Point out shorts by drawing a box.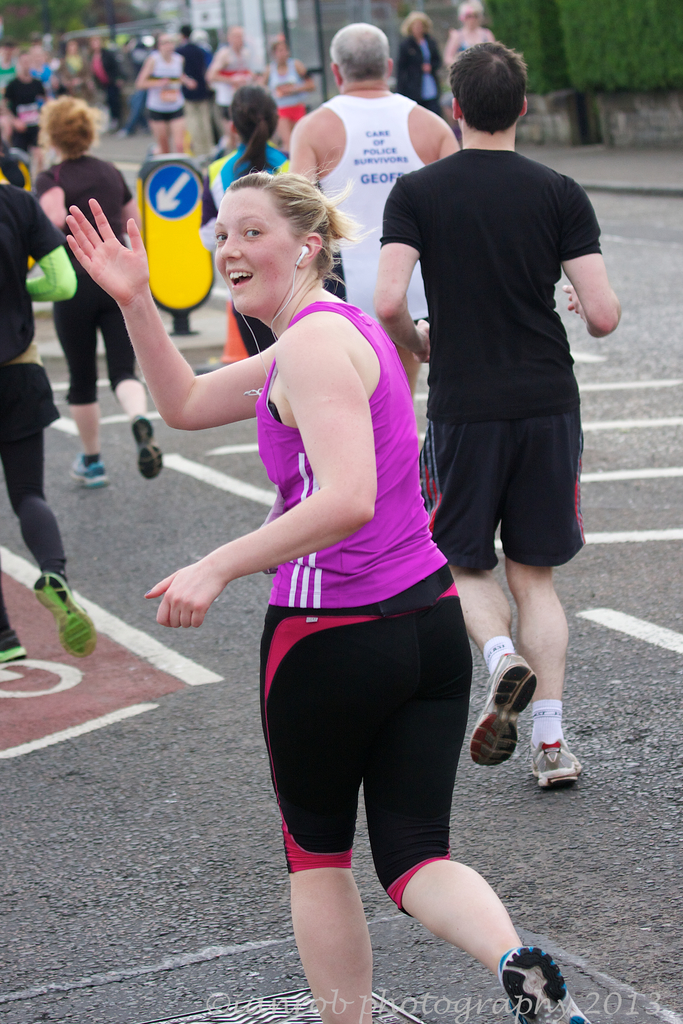
box=[262, 602, 470, 912].
